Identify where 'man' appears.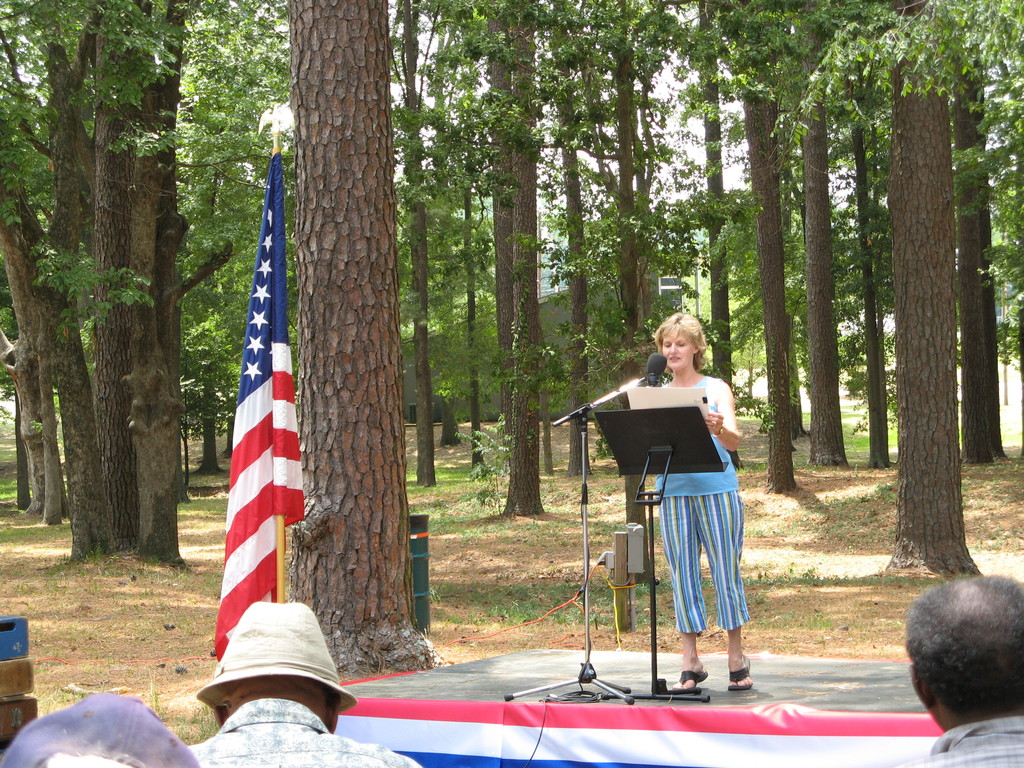
Appears at region(177, 599, 426, 767).
